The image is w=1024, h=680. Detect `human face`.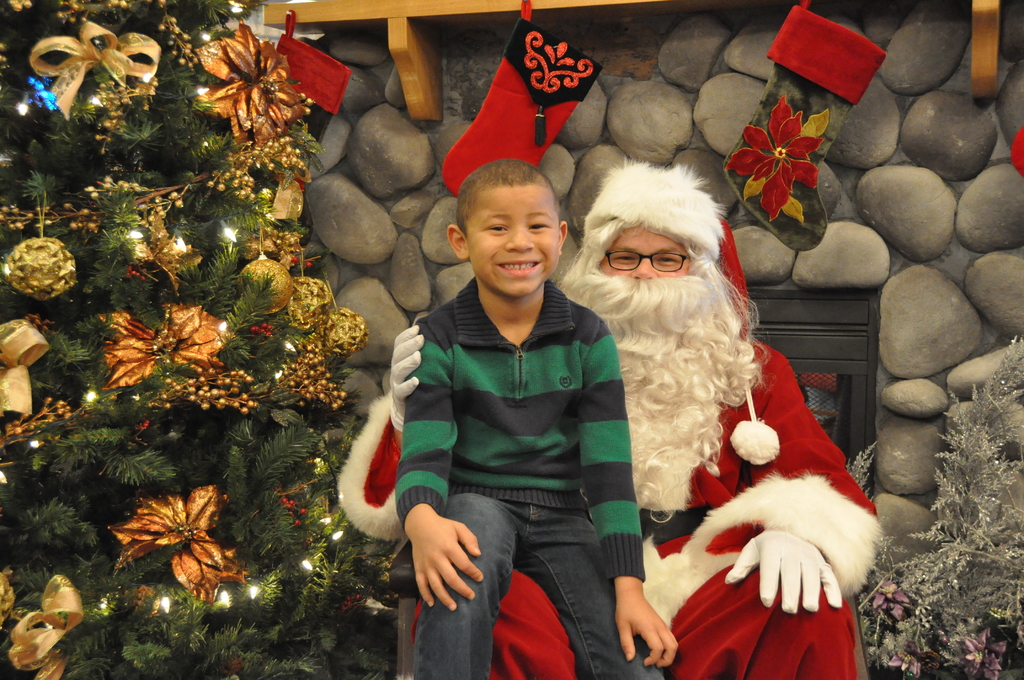
Detection: region(594, 226, 692, 280).
